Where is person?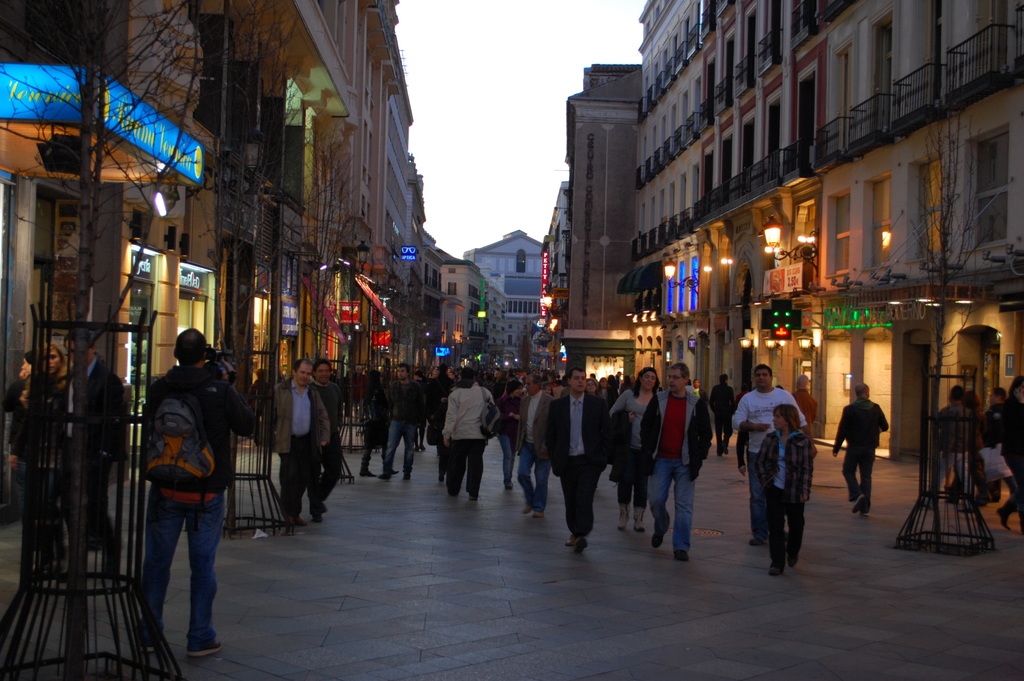
bbox(792, 368, 826, 501).
